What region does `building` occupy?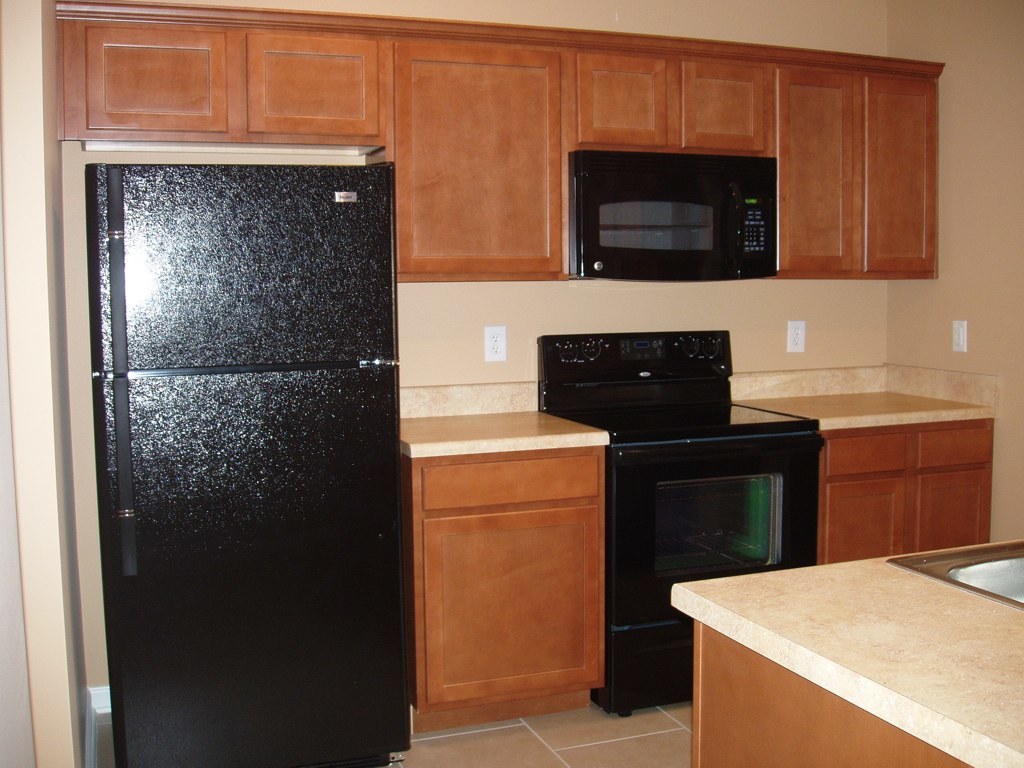
0:0:1023:767.
